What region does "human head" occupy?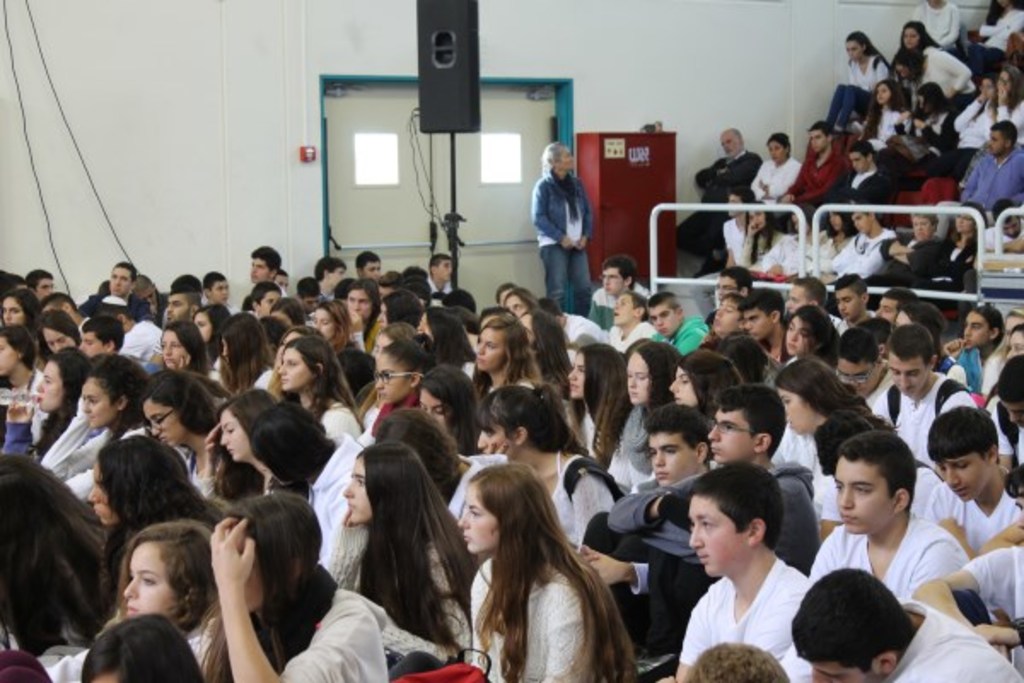
left=130, top=270, right=157, bottom=311.
